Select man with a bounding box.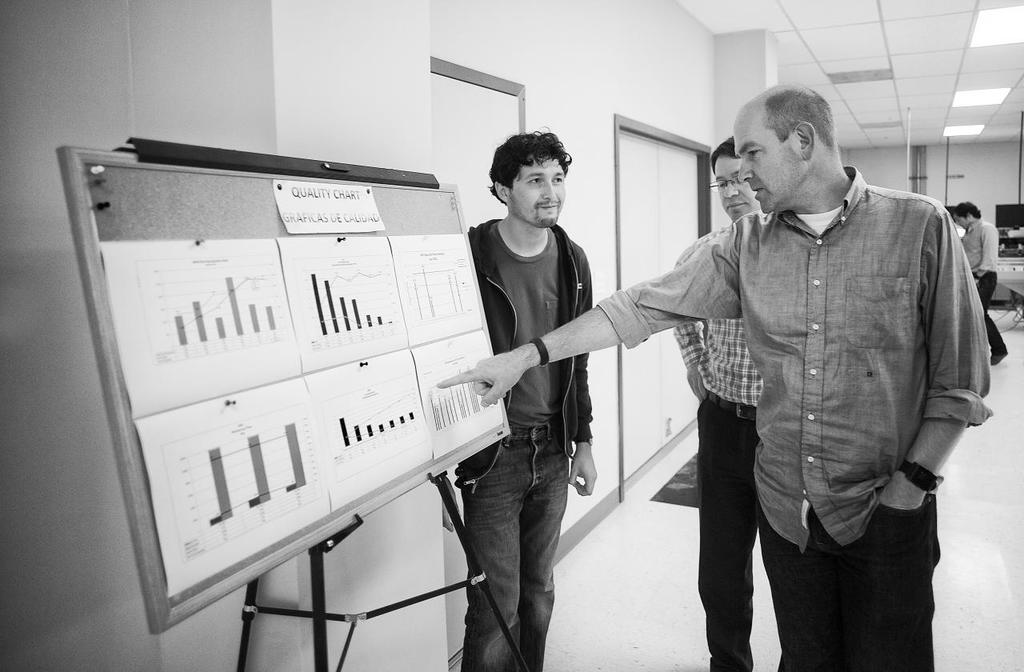
rect(429, 82, 993, 671).
